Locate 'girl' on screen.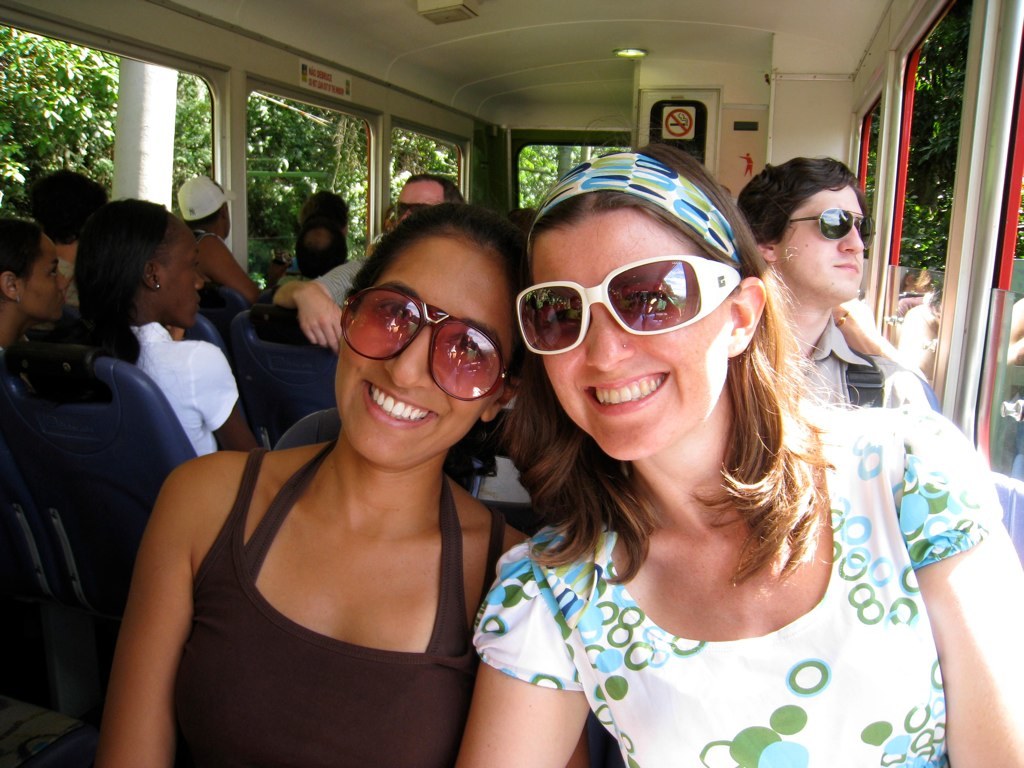
On screen at select_region(0, 218, 70, 364).
